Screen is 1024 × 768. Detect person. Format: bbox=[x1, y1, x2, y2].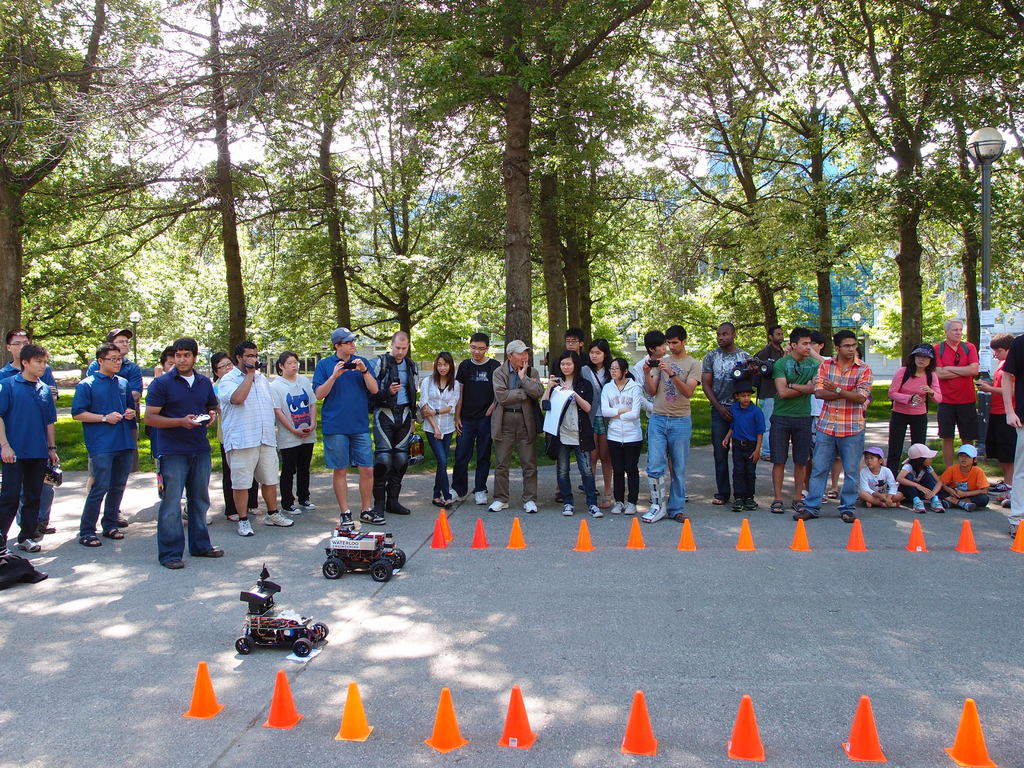
bbox=[211, 351, 260, 522].
